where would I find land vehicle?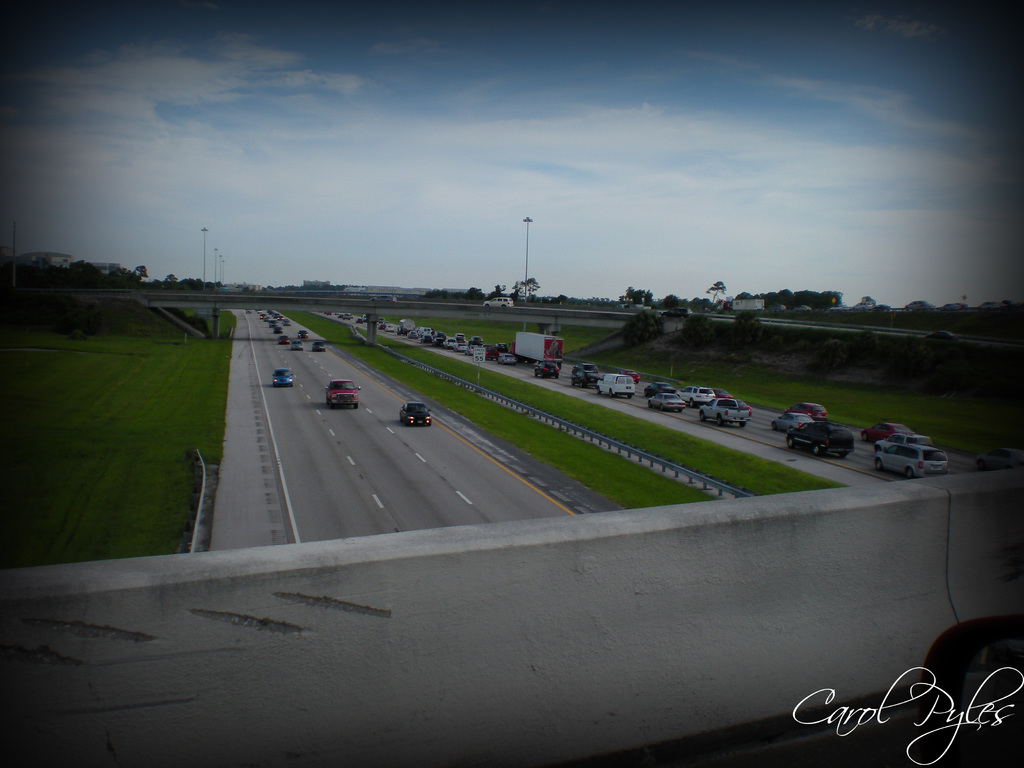
At Rect(243, 308, 253, 316).
